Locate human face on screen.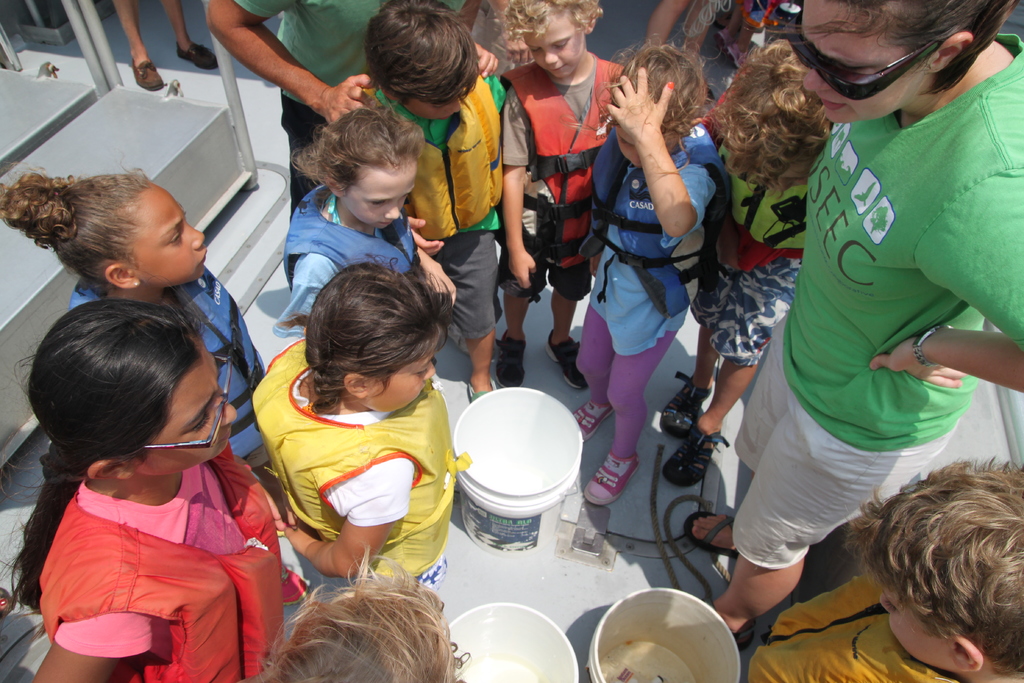
On screen at BBox(522, 12, 584, 81).
